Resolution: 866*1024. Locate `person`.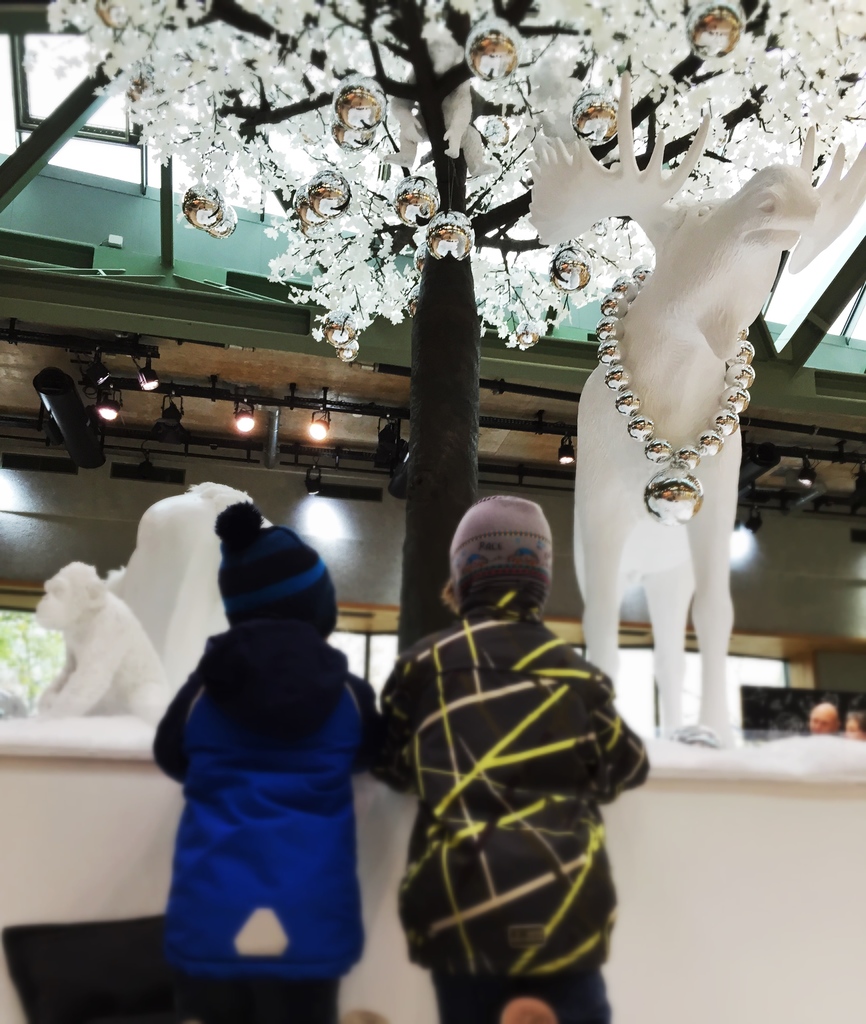
left=156, top=508, right=394, bottom=1023.
